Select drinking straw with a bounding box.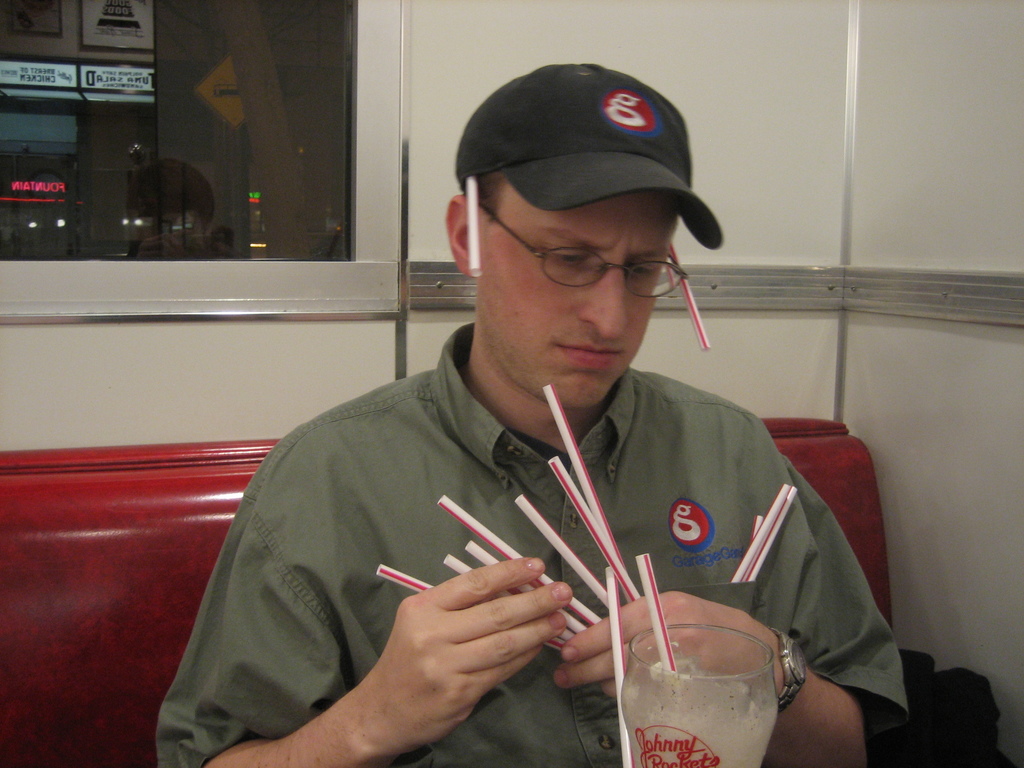
region(463, 179, 484, 277).
